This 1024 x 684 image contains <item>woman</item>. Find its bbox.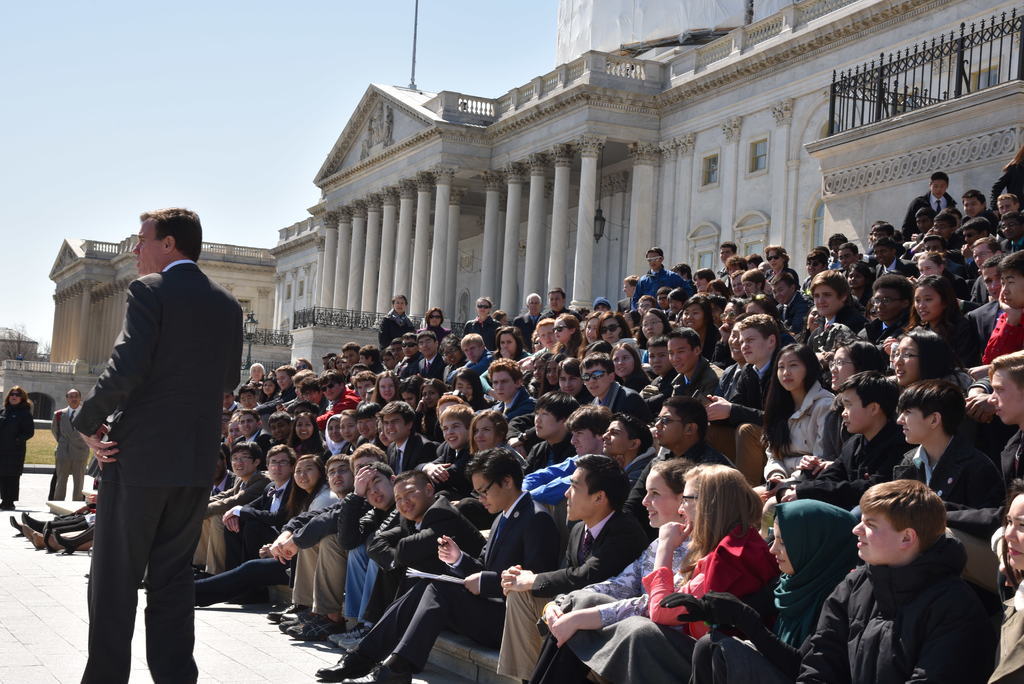
select_region(496, 330, 531, 361).
